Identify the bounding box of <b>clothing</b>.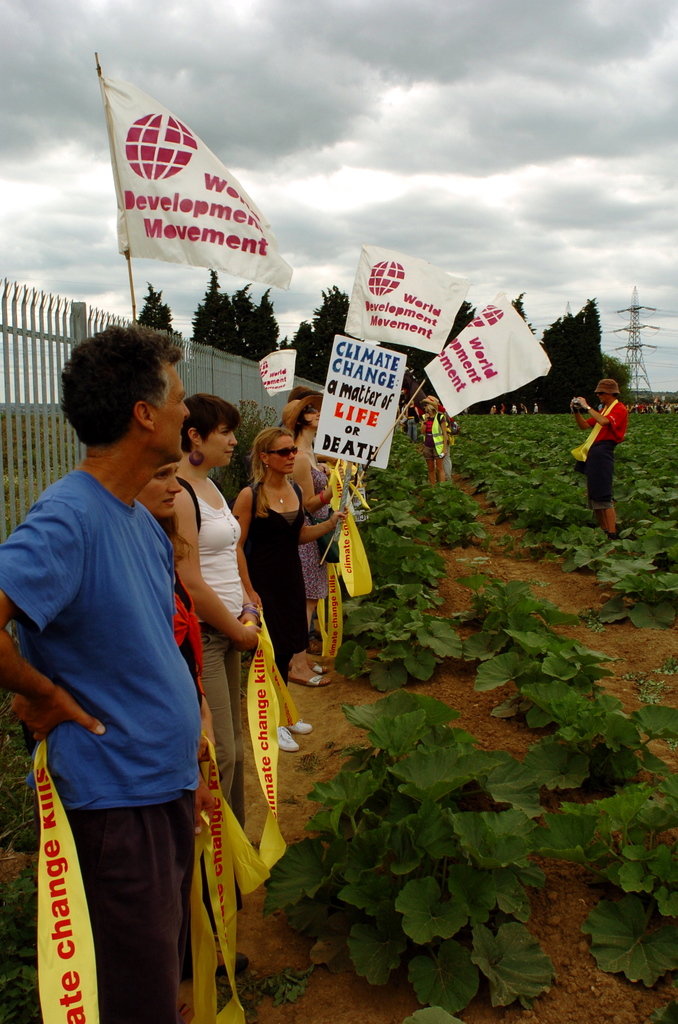
0,475,216,1023.
